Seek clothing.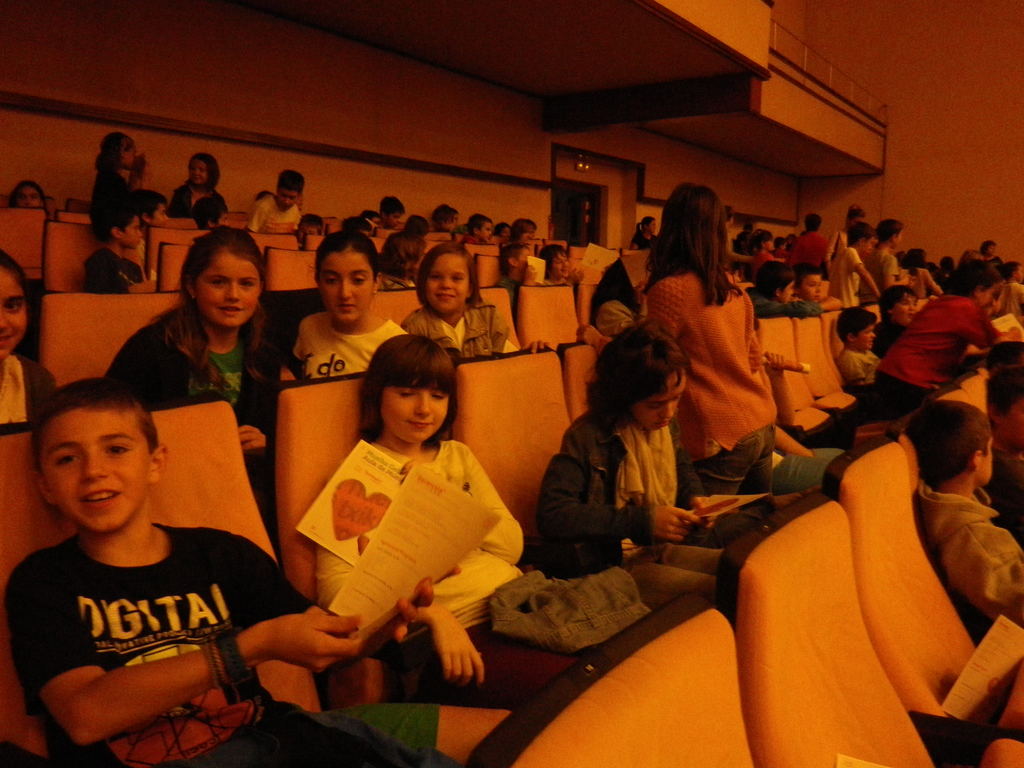
crop(542, 275, 574, 291).
